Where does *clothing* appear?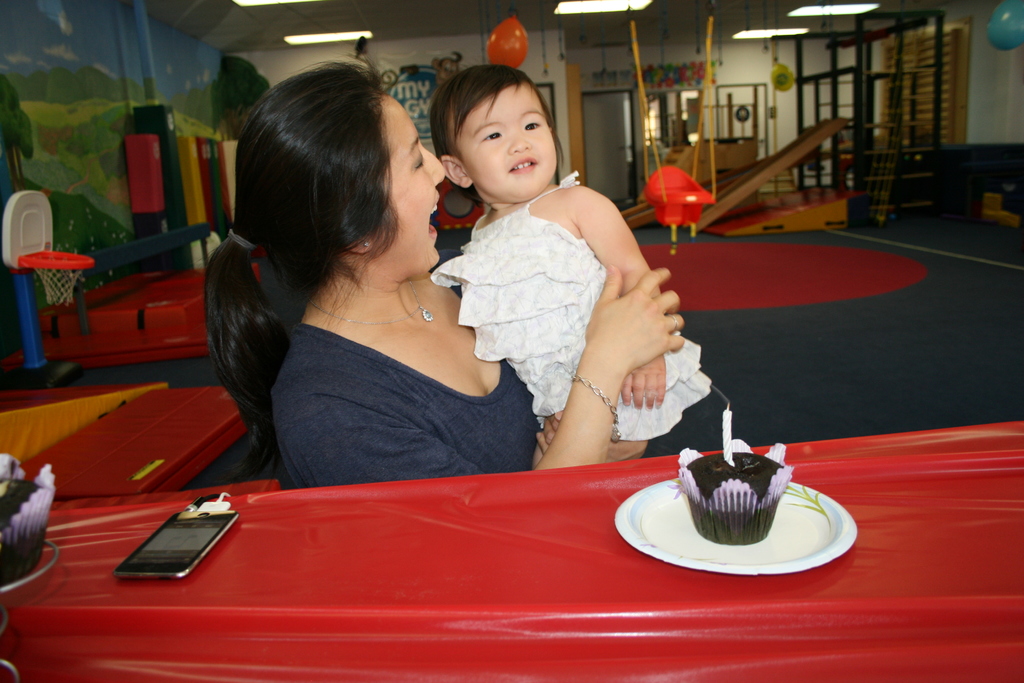
Appears at left=416, top=174, right=722, bottom=452.
